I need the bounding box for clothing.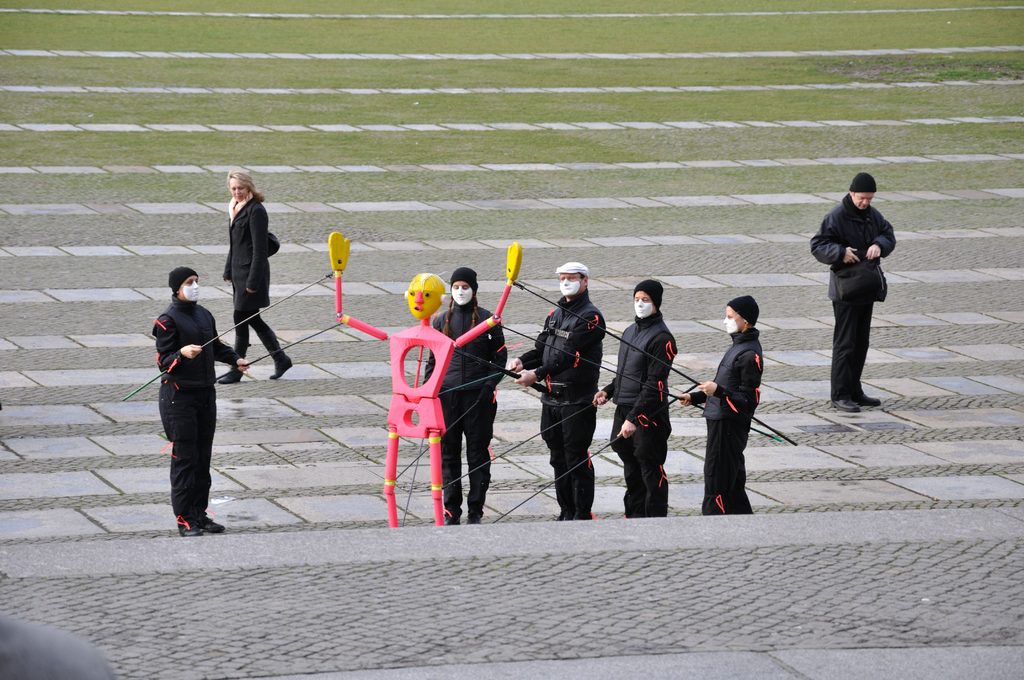
Here it is: box(602, 307, 671, 518).
